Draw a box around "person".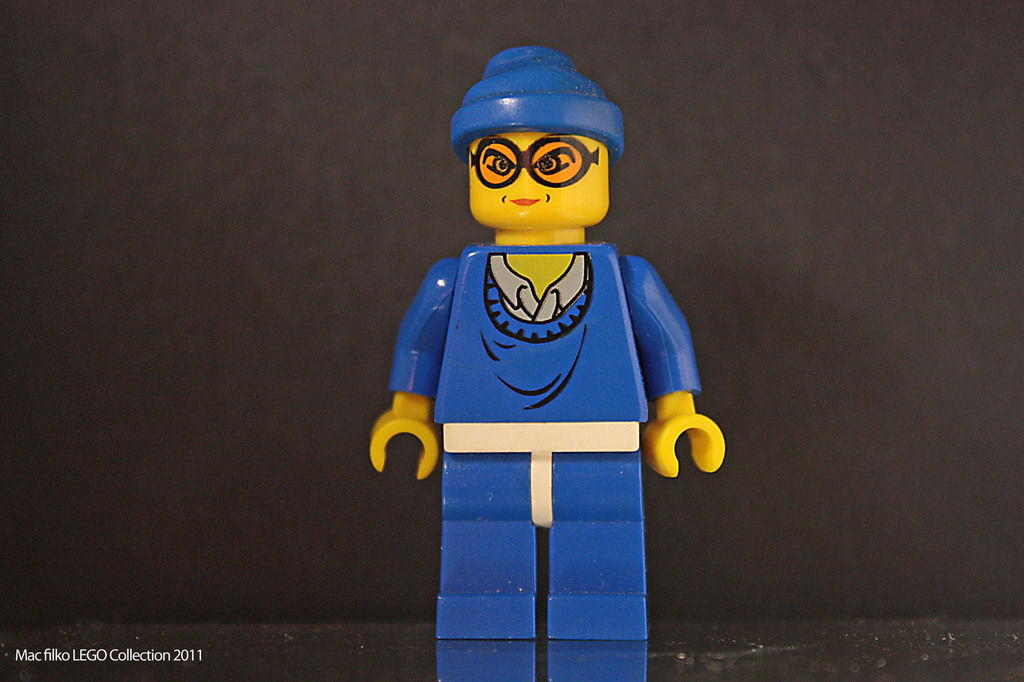
(left=387, top=0, right=713, bottom=633).
